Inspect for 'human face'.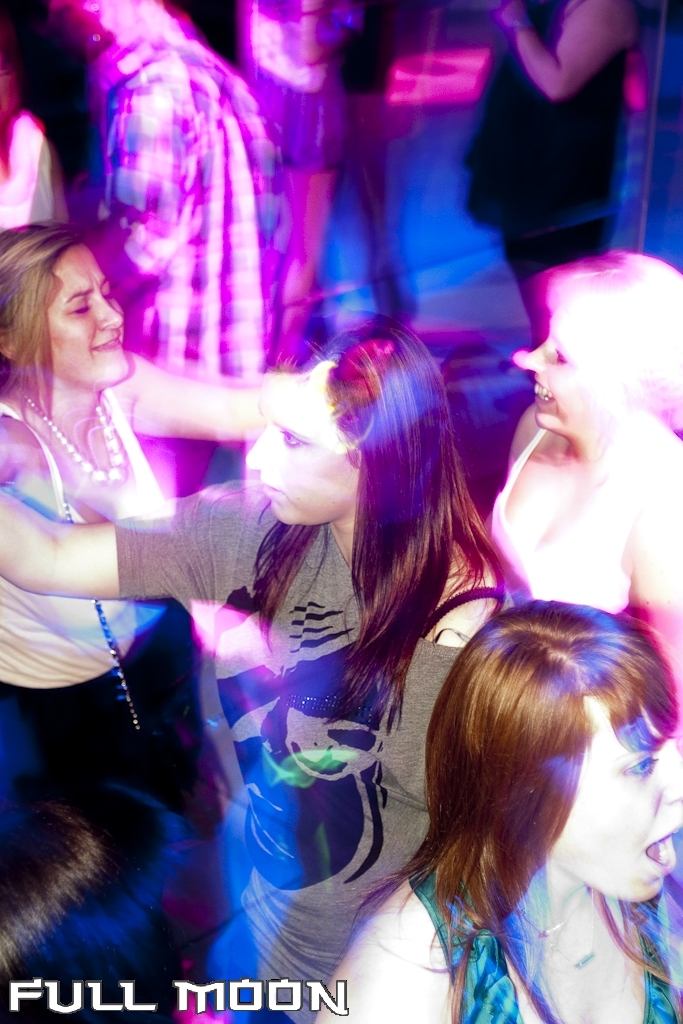
Inspection: (x1=242, y1=365, x2=350, y2=523).
